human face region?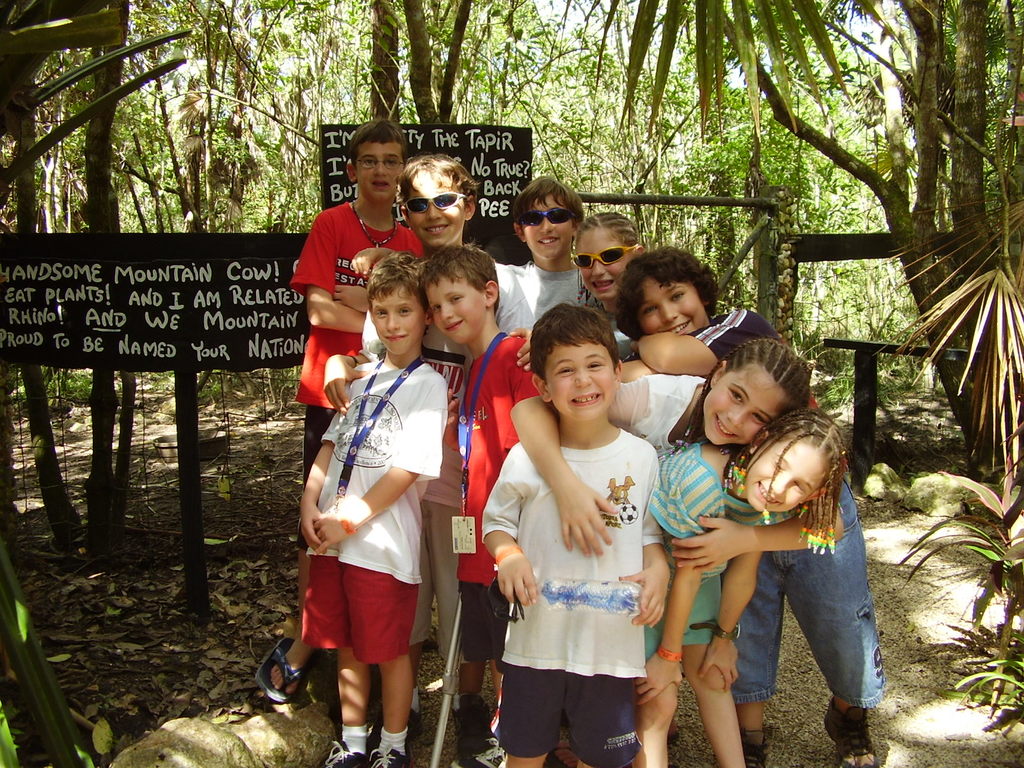
(575,227,632,300)
